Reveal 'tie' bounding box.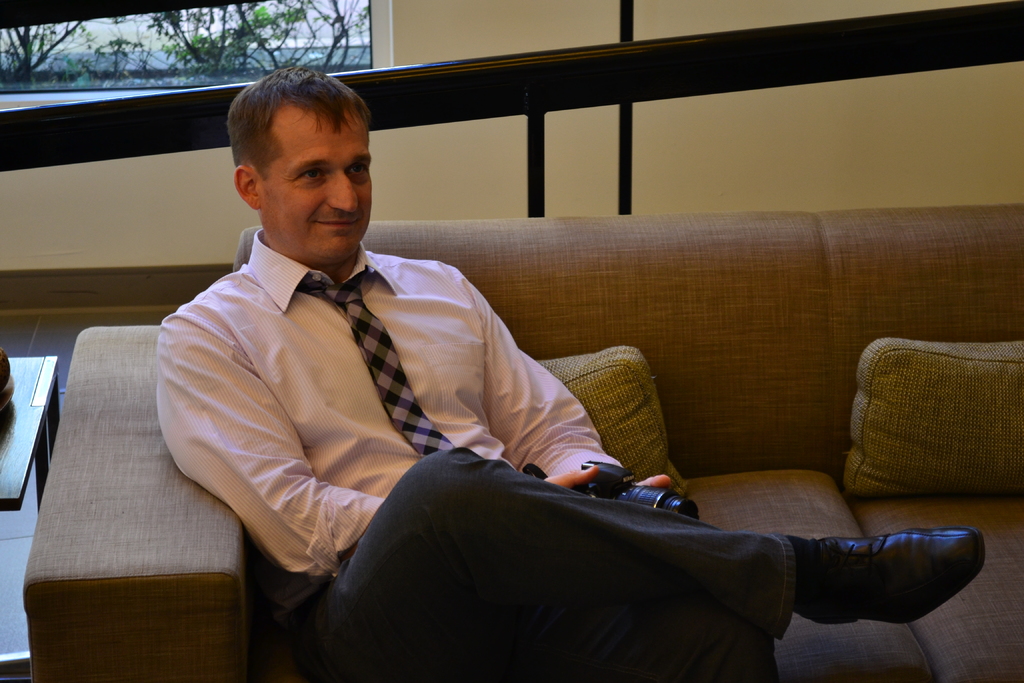
Revealed: bbox=[292, 277, 456, 459].
